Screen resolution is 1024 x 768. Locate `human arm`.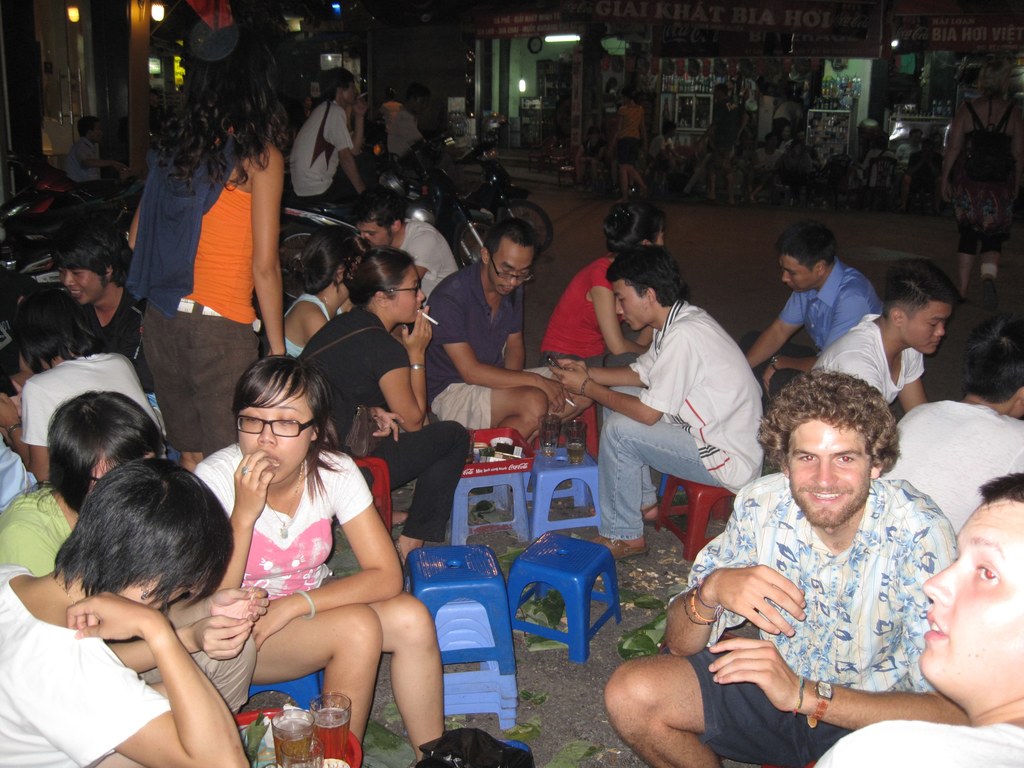
<region>365, 307, 436, 439</region>.
